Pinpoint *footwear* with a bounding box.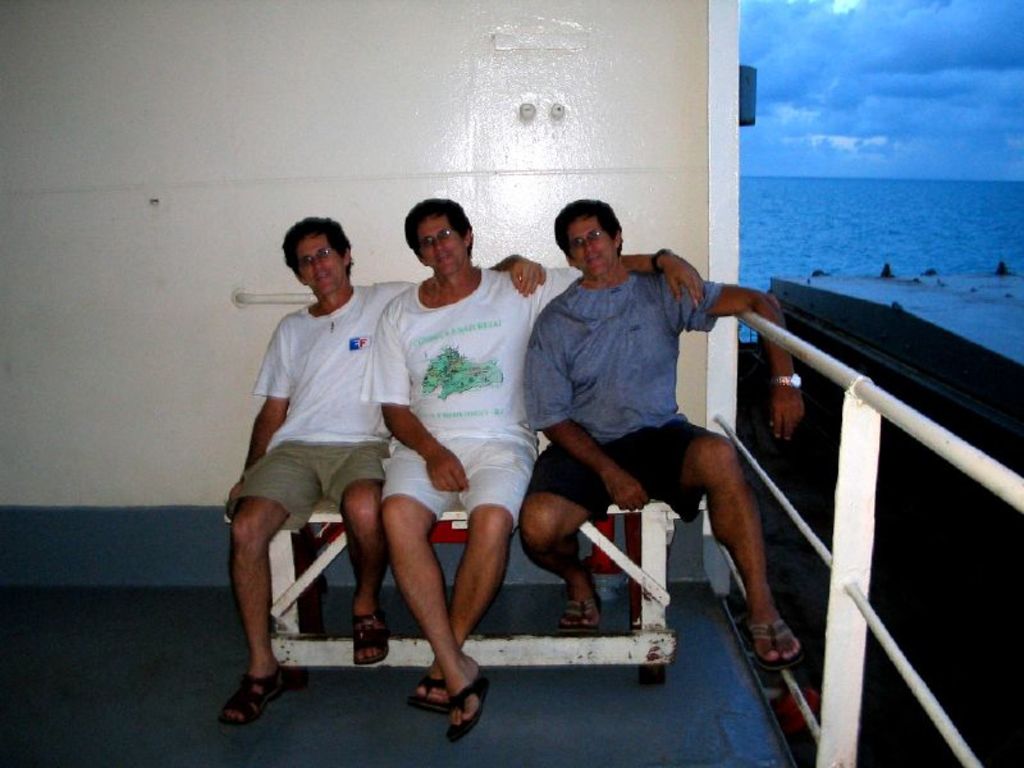
<box>416,667,458,708</box>.
